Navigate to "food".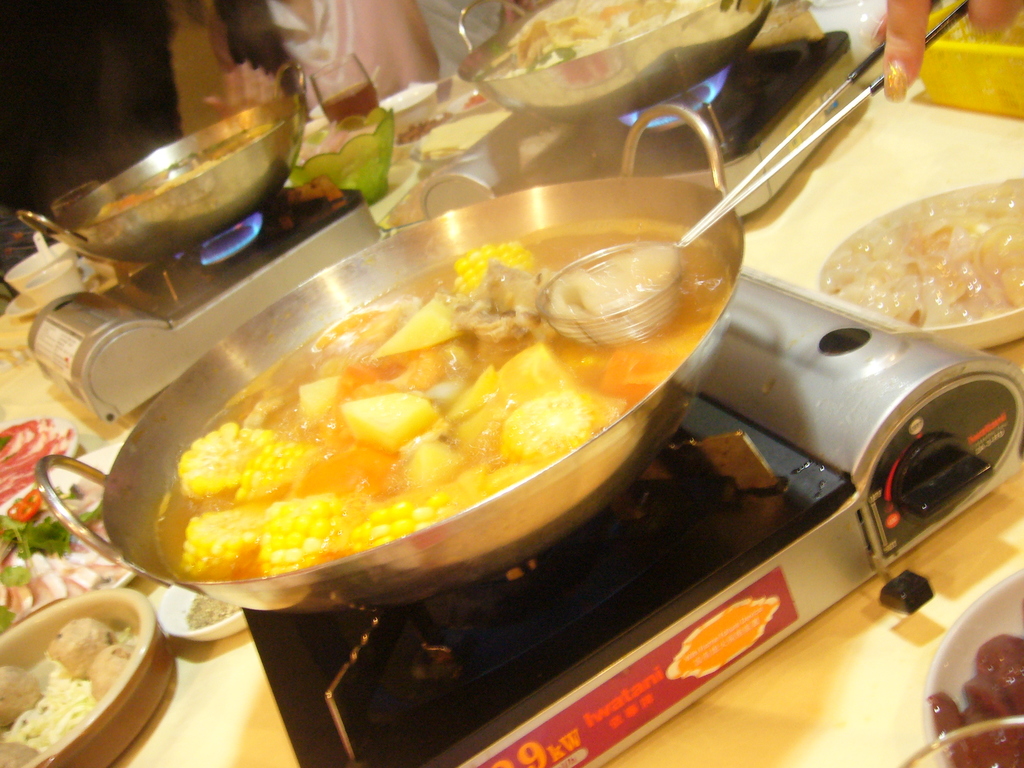
Navigation target: 940:628:1023:767.
